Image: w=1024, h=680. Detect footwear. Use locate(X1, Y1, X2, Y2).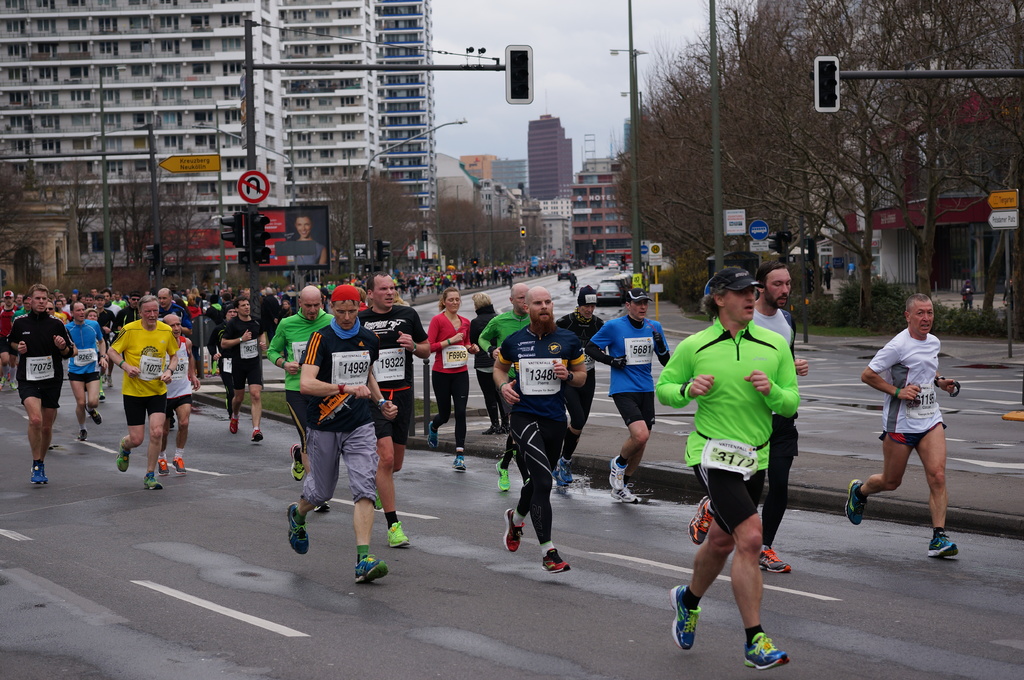
locate(609, 485, 643, 505).
